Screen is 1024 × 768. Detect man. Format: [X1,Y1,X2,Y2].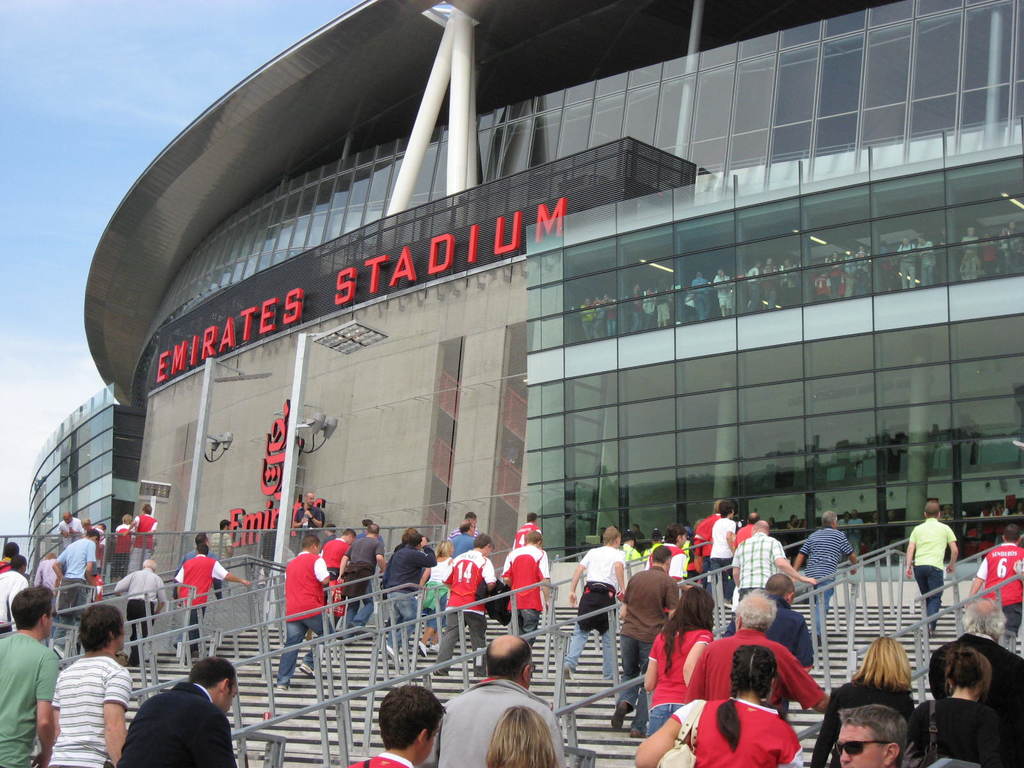
[112,556,170,657].
